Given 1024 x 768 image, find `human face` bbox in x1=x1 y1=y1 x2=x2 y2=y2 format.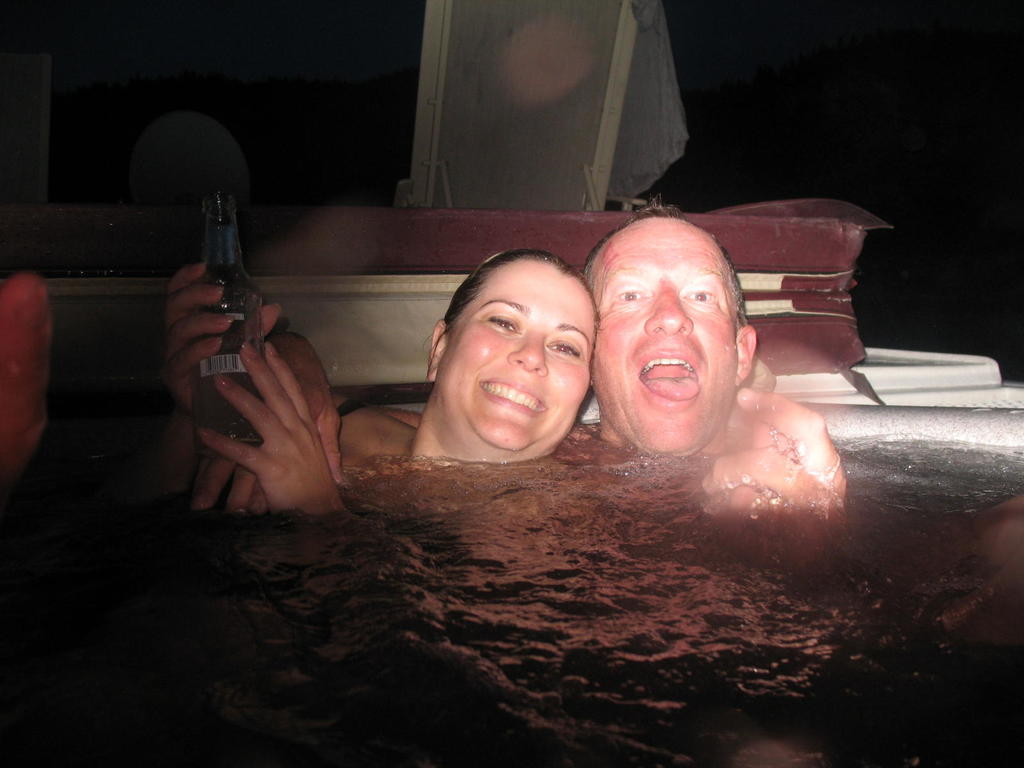
x1=444 y1=255 x2=597 y2=451.
